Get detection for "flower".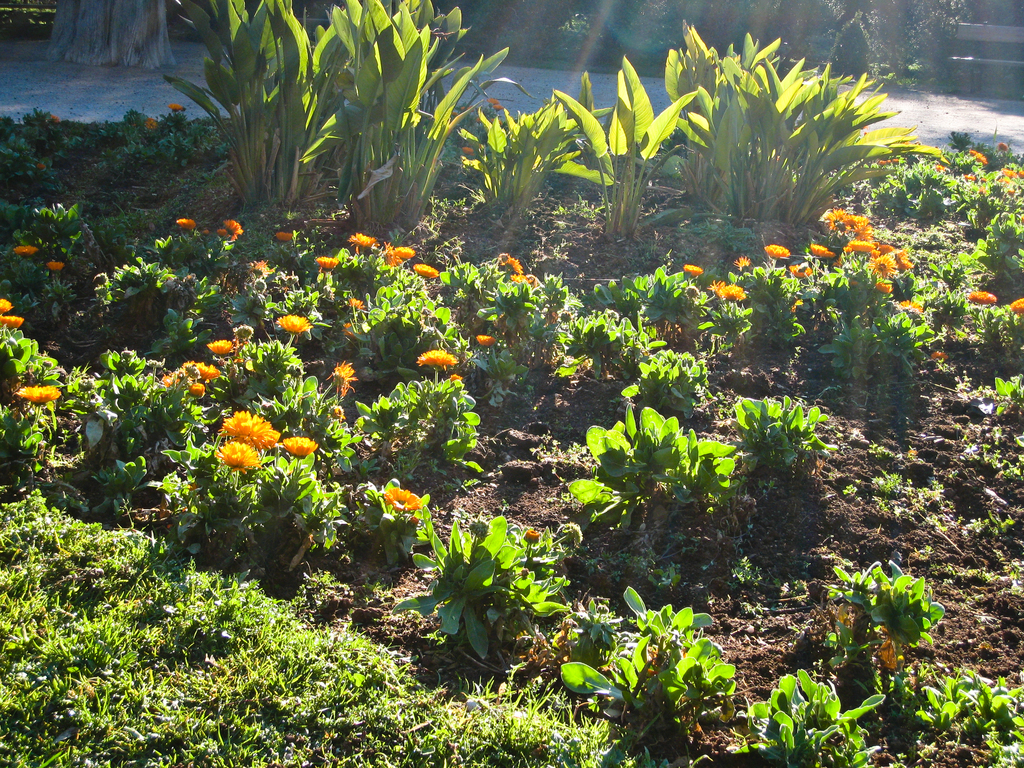
Detection: [left=282, top=435, right=316, bottom=455].
